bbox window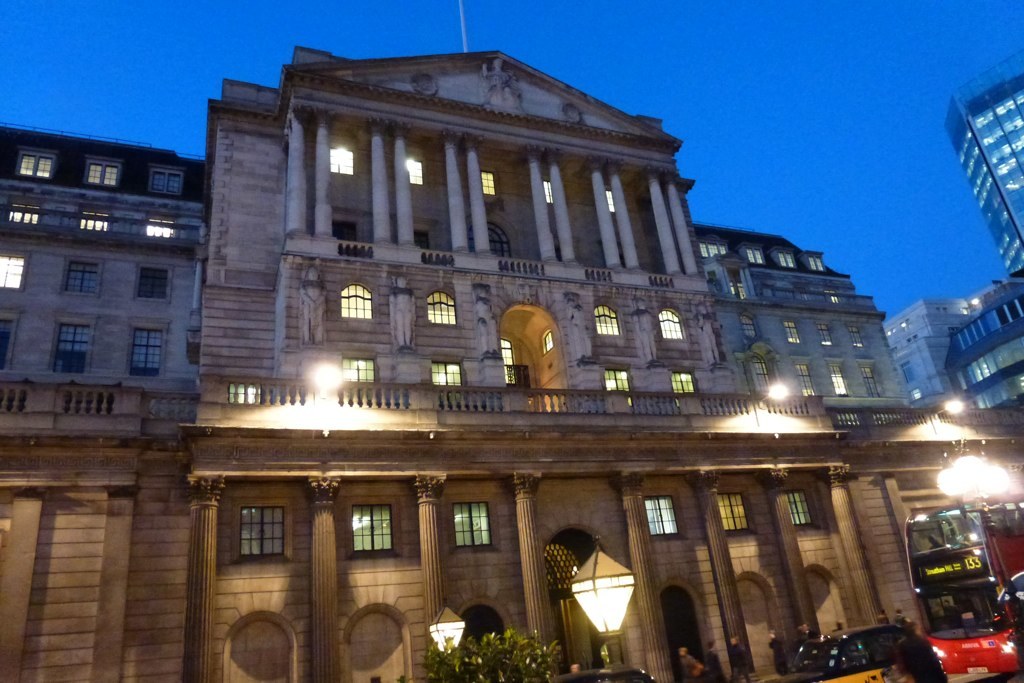
(86, 157, 124, 184)
